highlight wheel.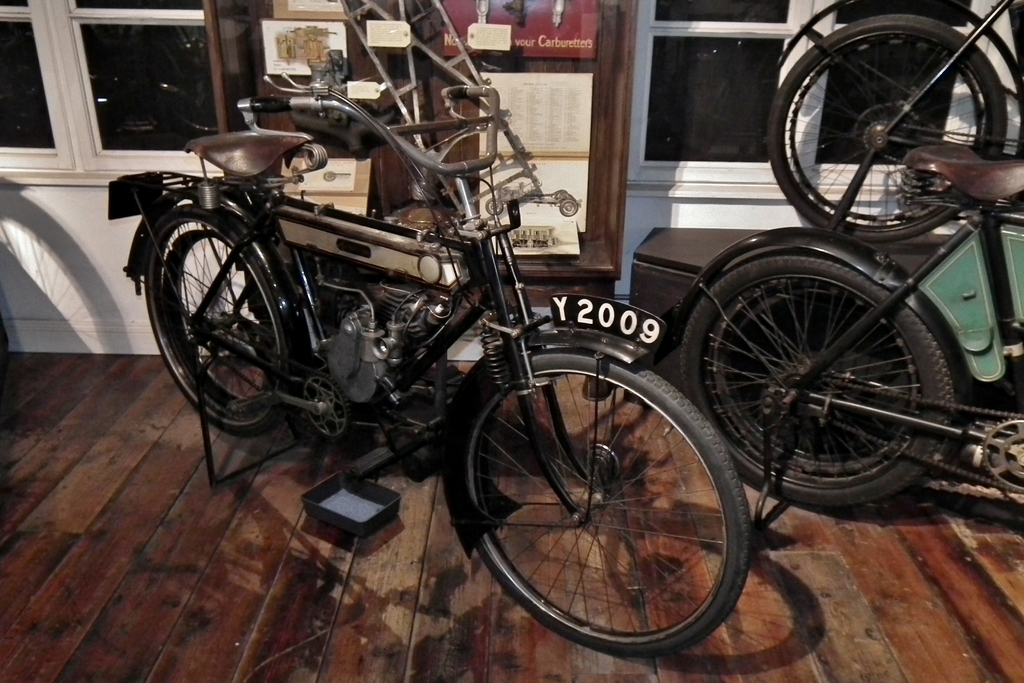
Highlighted region: 136 204 294 433.
